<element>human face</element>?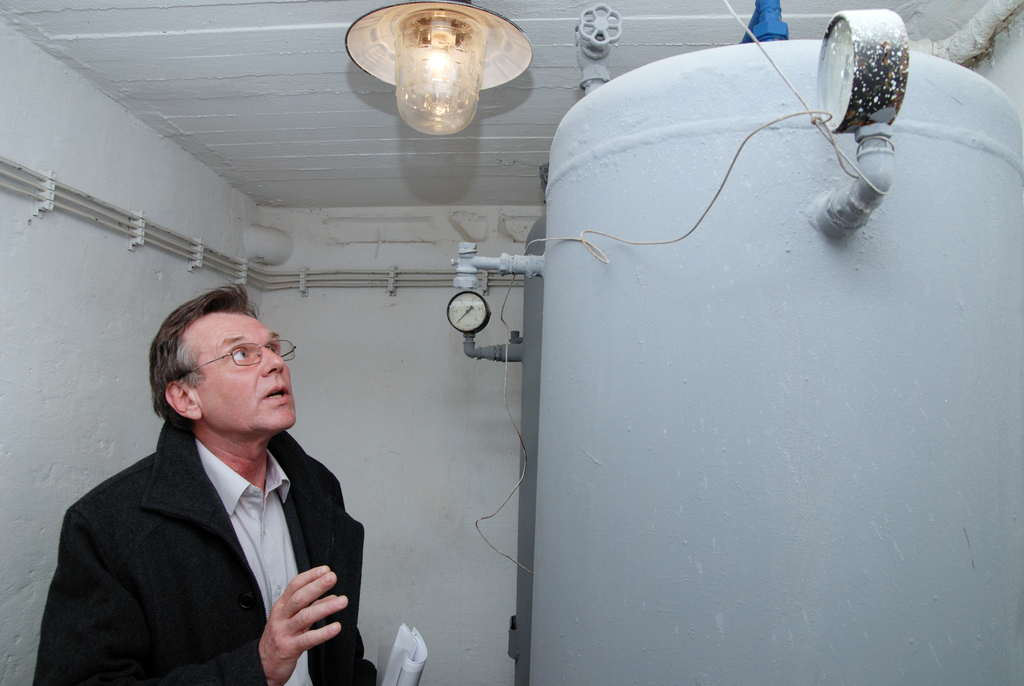
191/314/296/431
